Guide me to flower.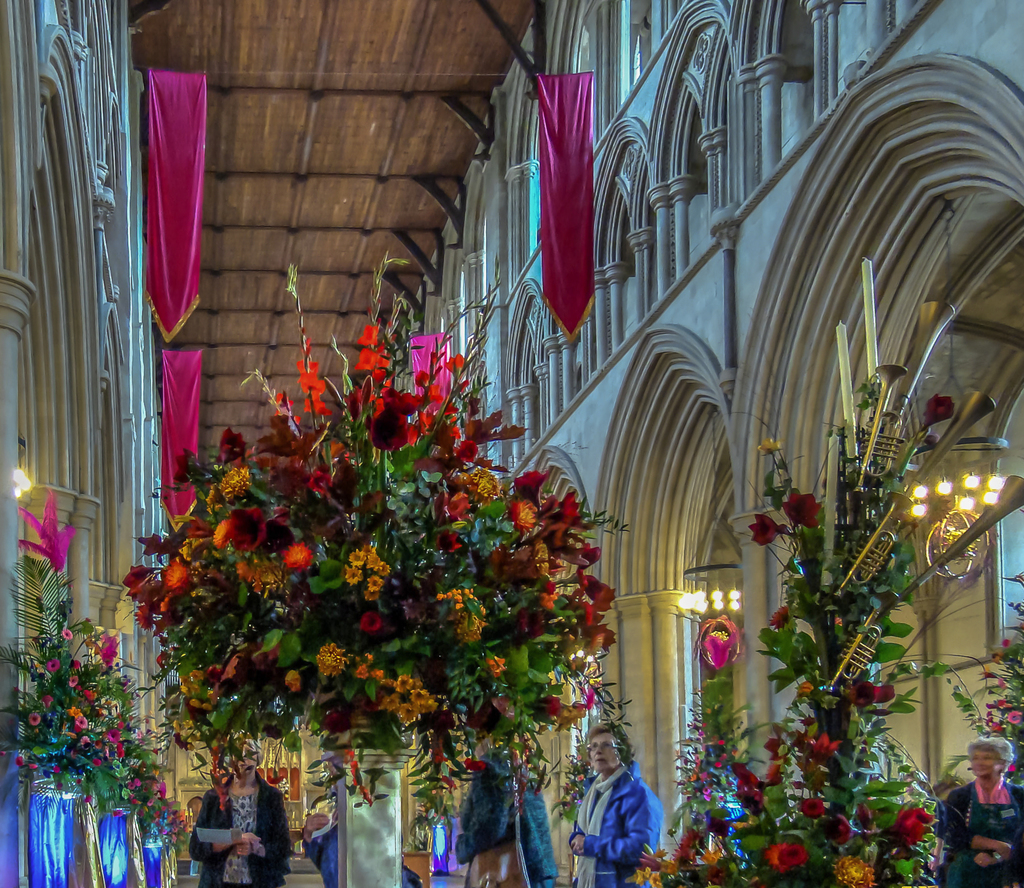
Guidance: (29, 713, 40, 727).
